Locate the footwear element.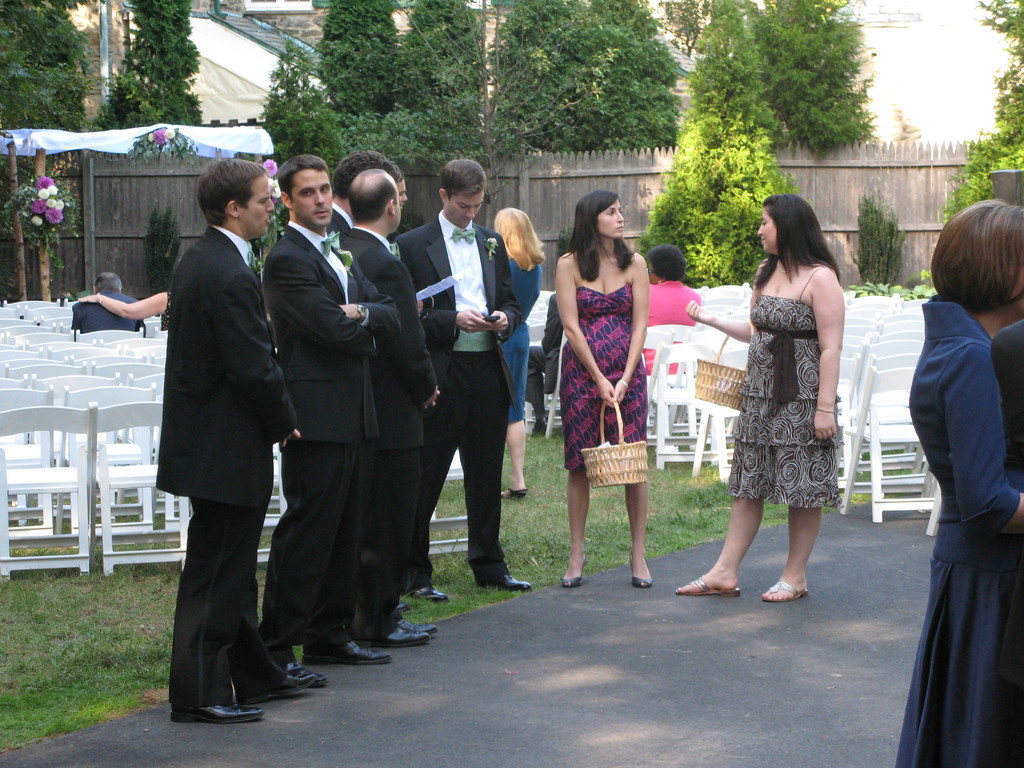
Element bbox: [left=357, top=623, right=426, bottom=650].
